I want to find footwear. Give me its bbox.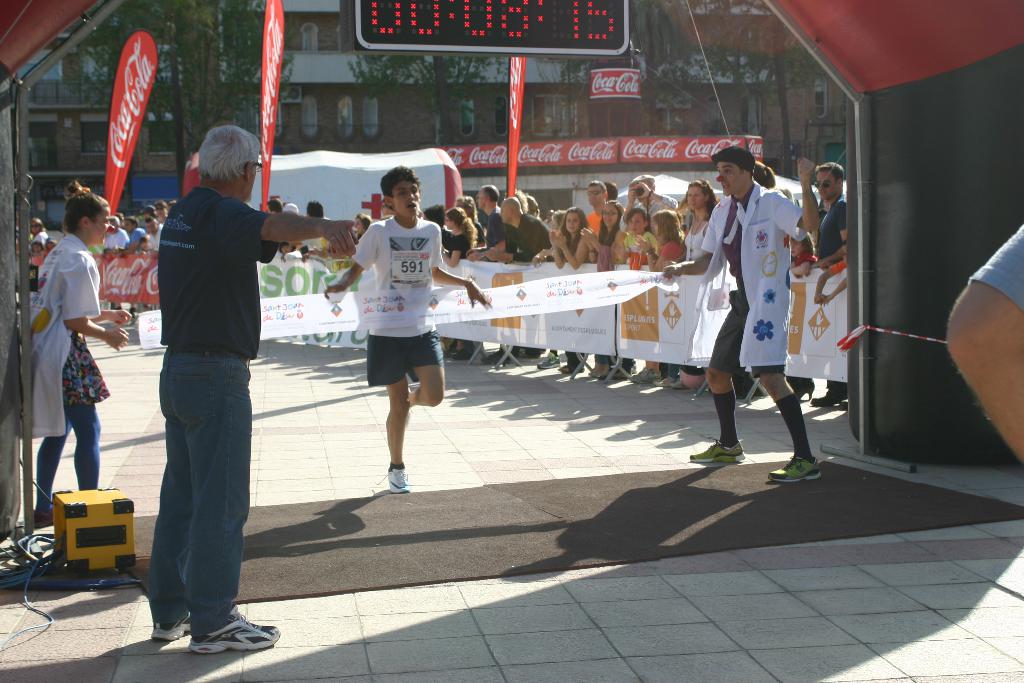
locate(607, 365, 625, 381).
